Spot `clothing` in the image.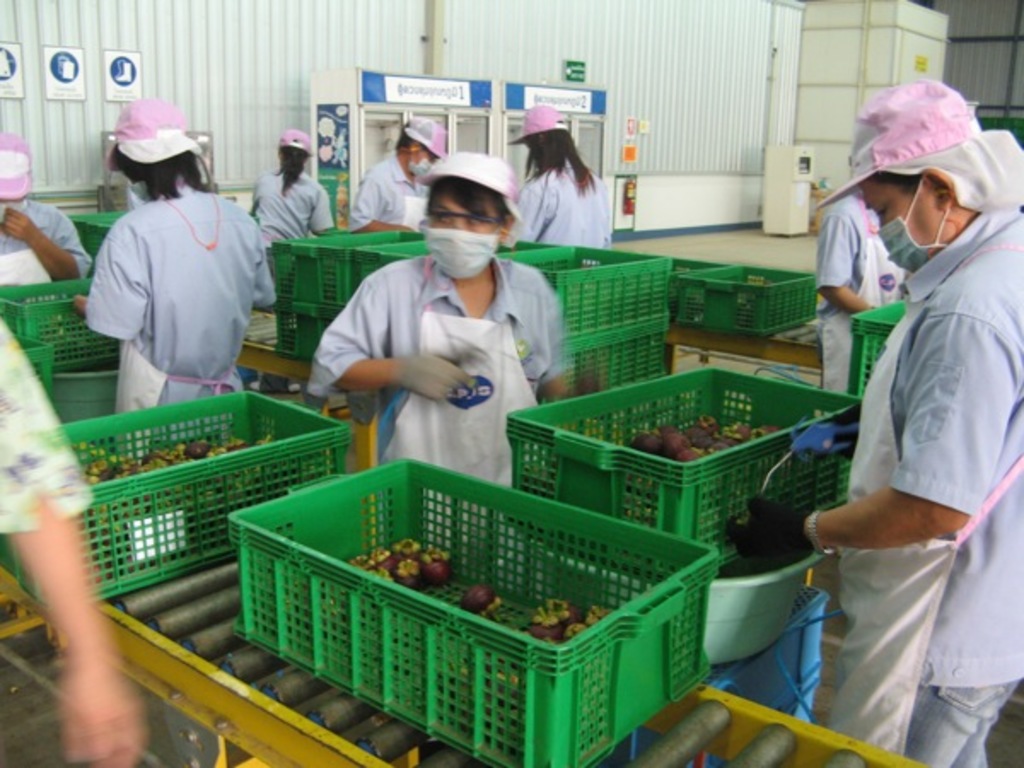
`clothing` found at x1=246, y1=172, x2=336, y2=394.
